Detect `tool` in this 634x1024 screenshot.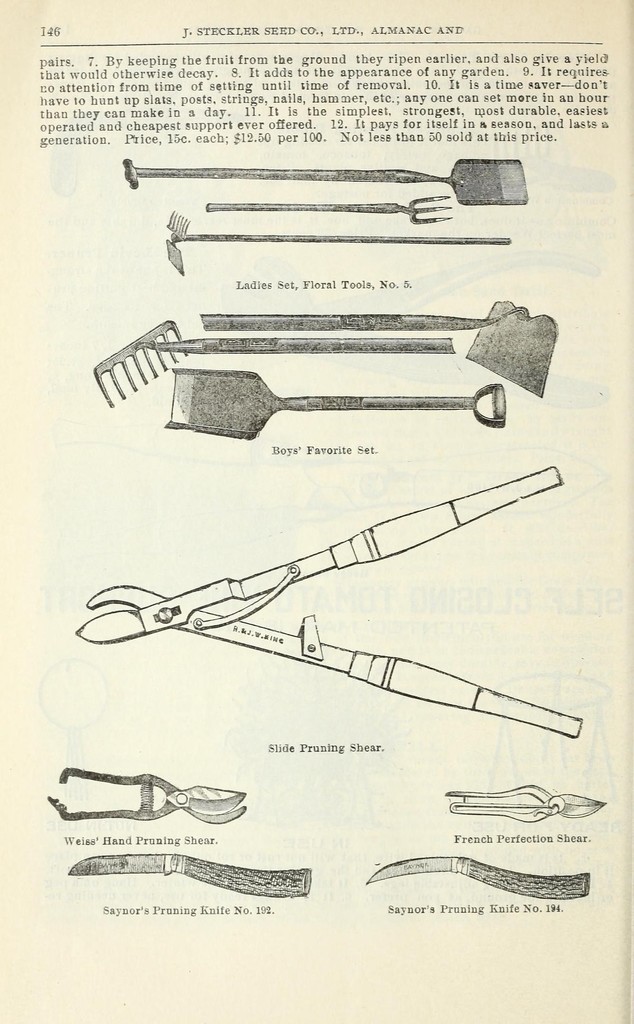
Detection: select_region(367, 855, 589, 902).
